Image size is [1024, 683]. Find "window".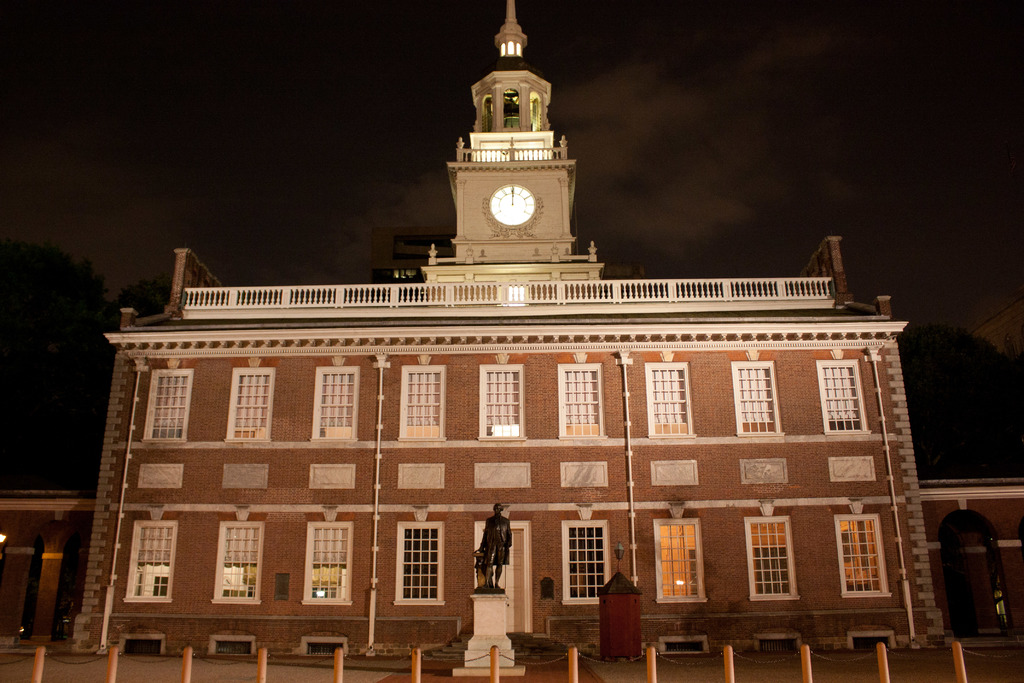
Rect(209, 634, 259, 656).
